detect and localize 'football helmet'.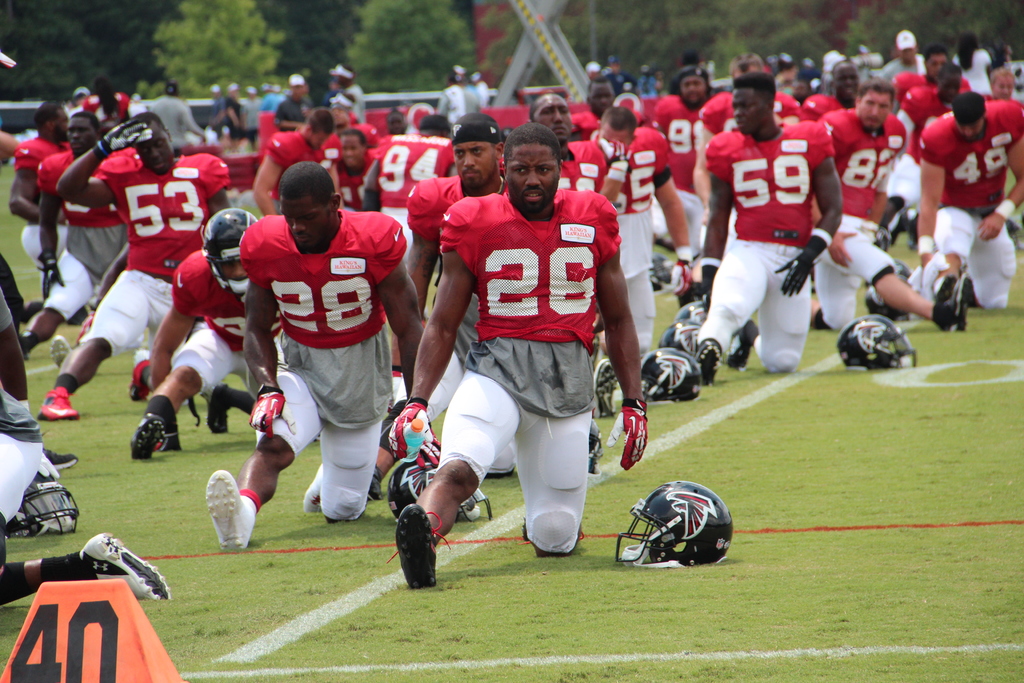
Localized at bbox=(637, 344, 714, 410).
